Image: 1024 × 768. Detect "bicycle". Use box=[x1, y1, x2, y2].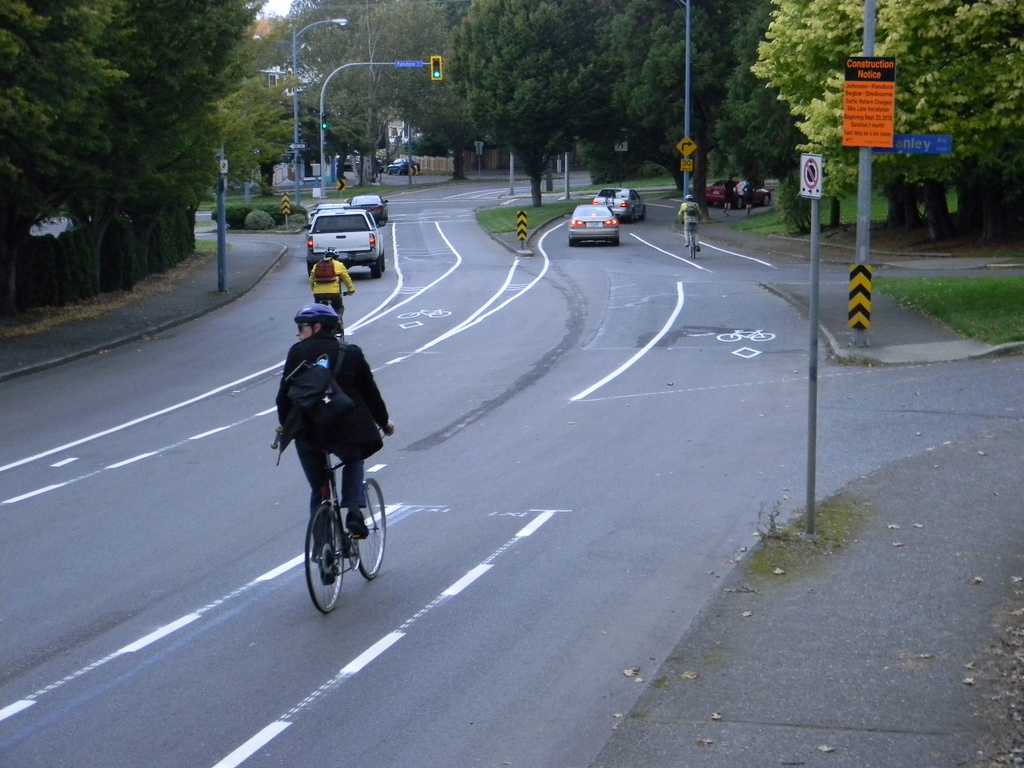
box=[276, 408, 392, 618].
